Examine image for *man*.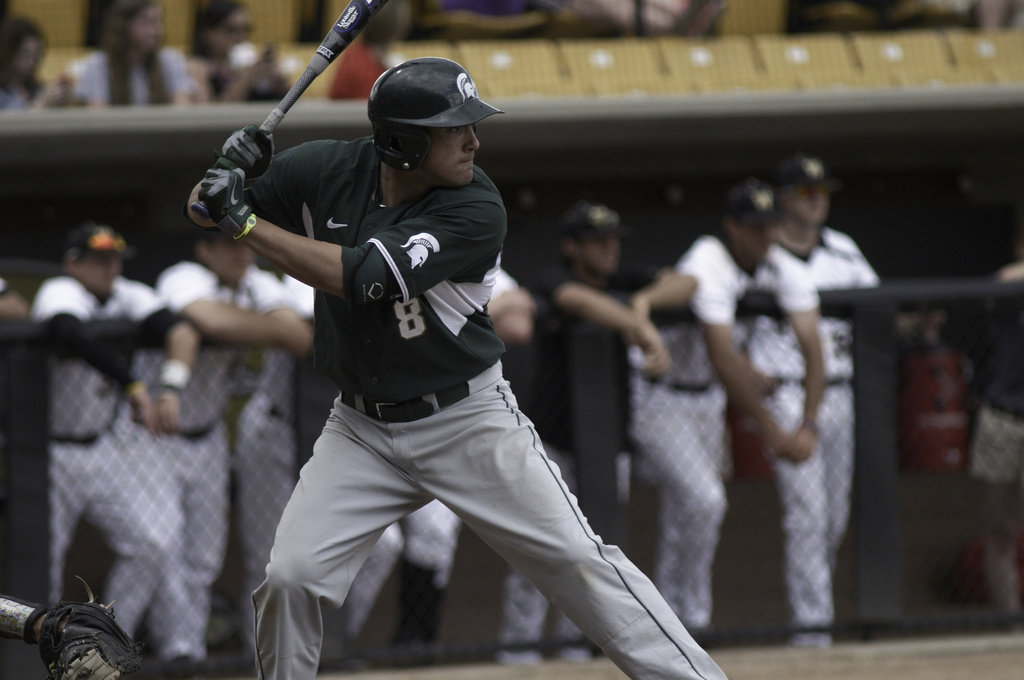
Examination result: box=[207, 40, 746, 677].
